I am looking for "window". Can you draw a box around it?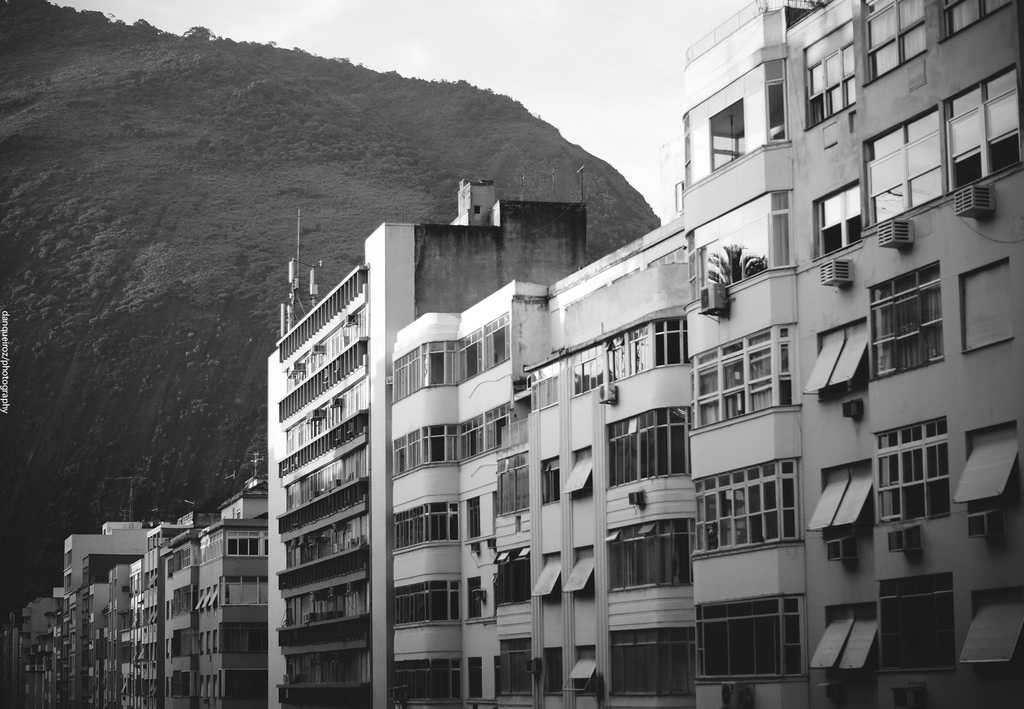
Sure, the bounding box is rect(801, 39, 855, 132).
